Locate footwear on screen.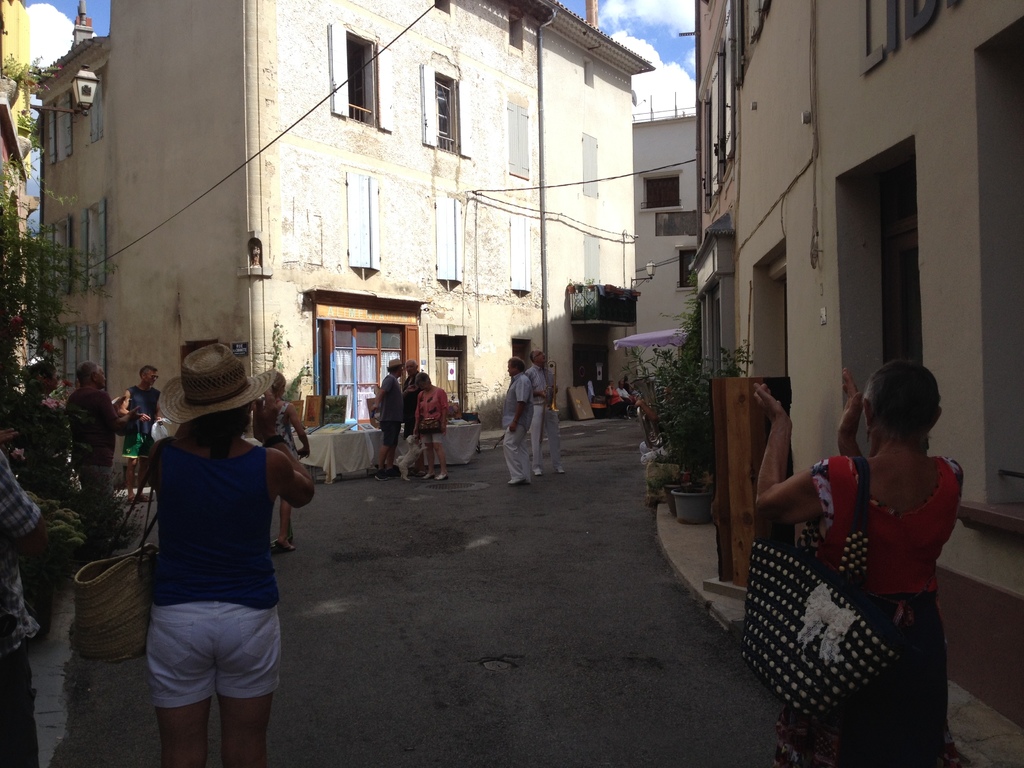
On screen at locate(507, 476, 527, 486).
